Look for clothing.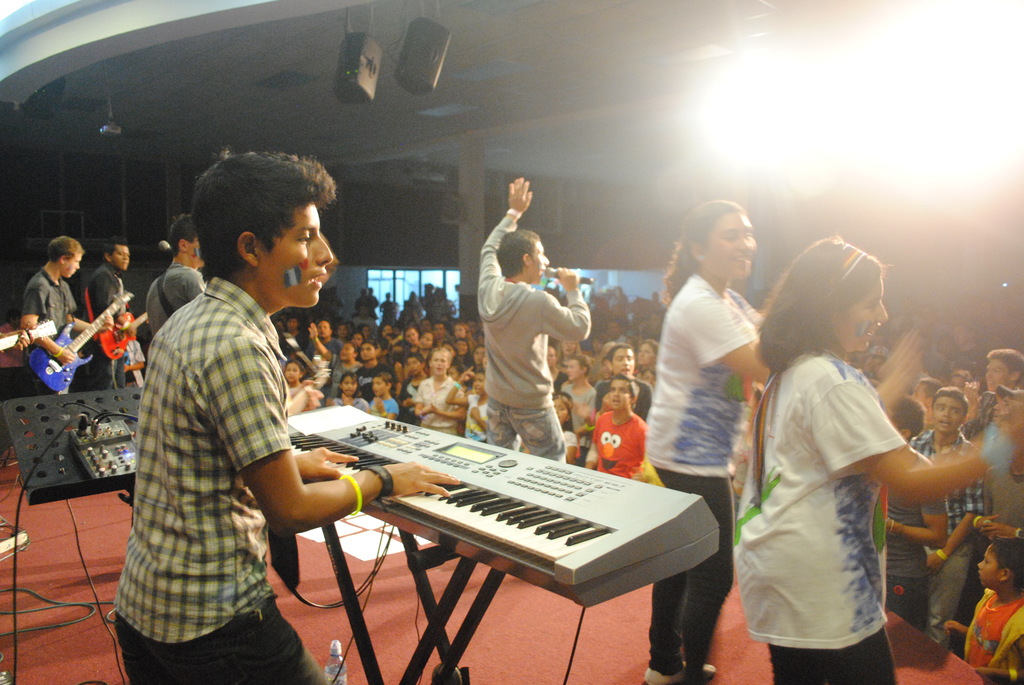
Found: 75, 264, 130, 384.
